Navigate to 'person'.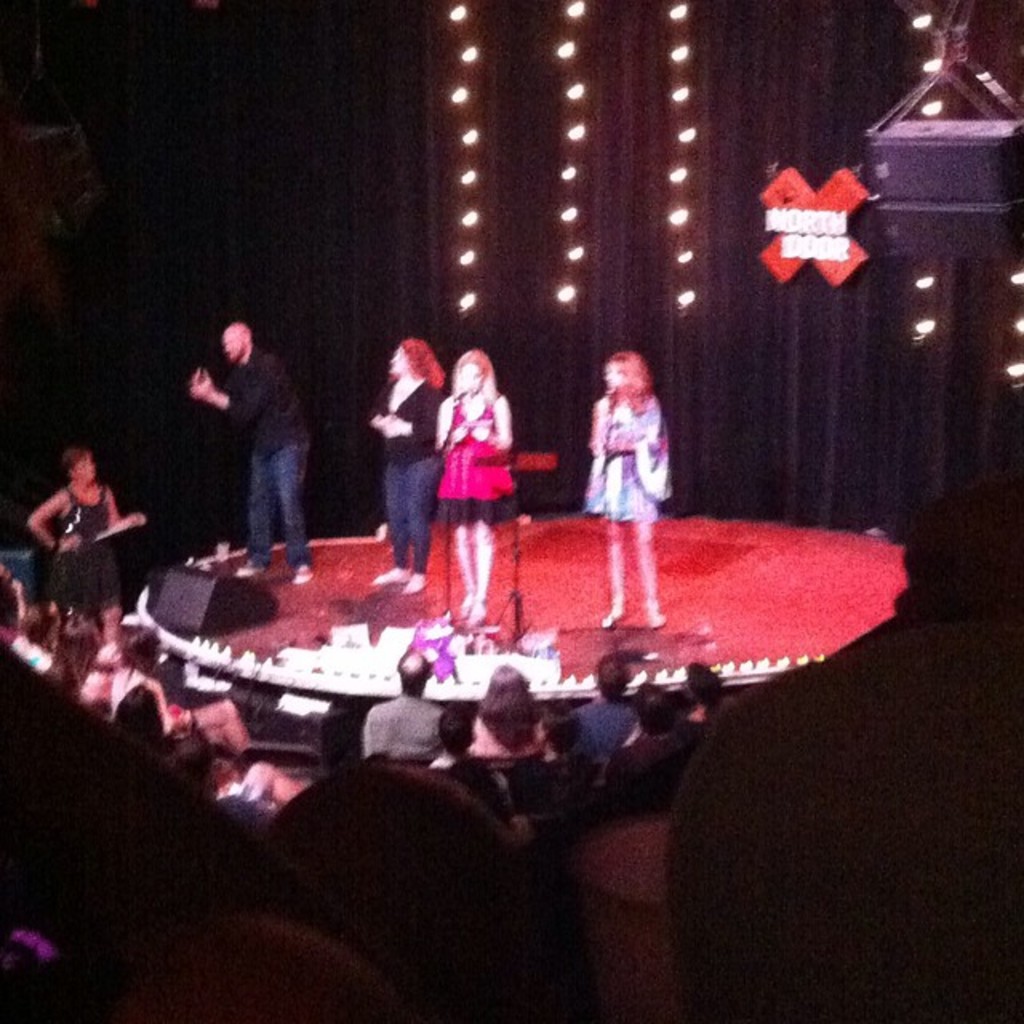
Navigation target: <bbox>670, 659, 746, 741</bbox>.
